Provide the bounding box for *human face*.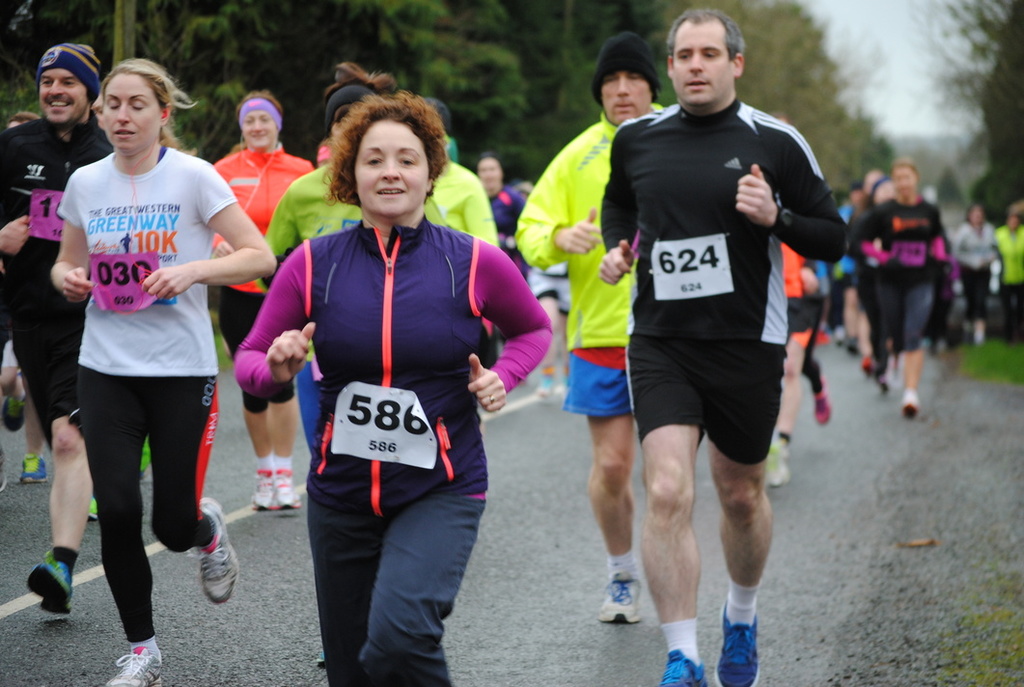
detection(100, 71, 158, 152).
